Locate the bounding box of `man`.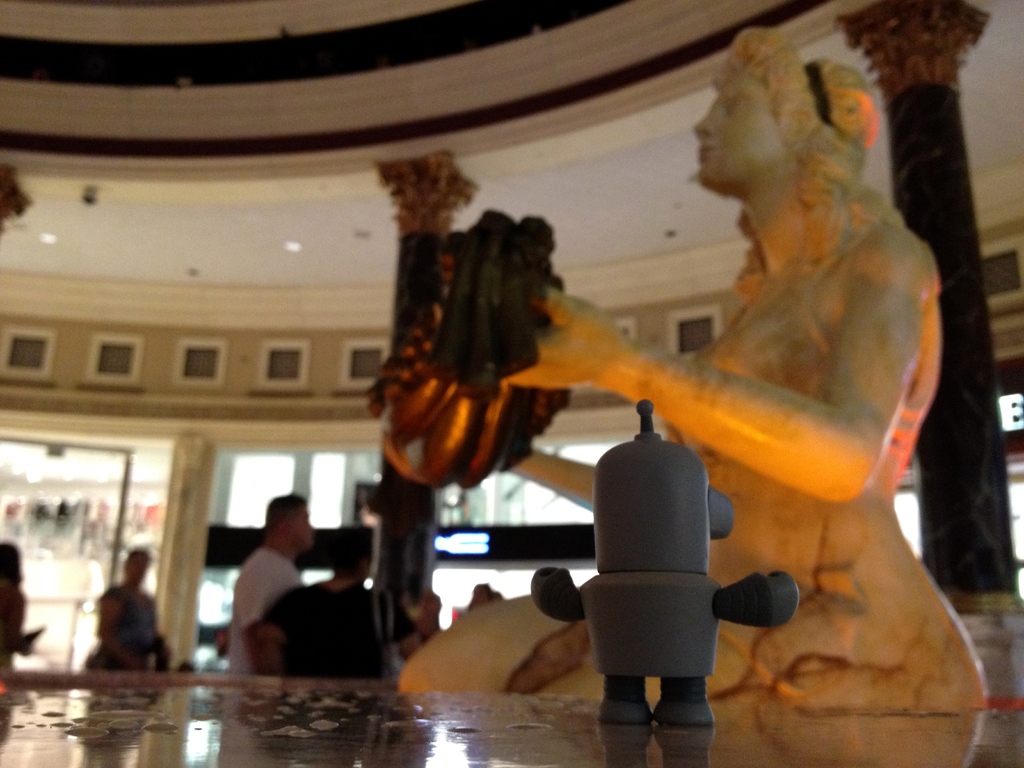
Bounding box: [x1=92, y1=543, x2=156, y2=684].
